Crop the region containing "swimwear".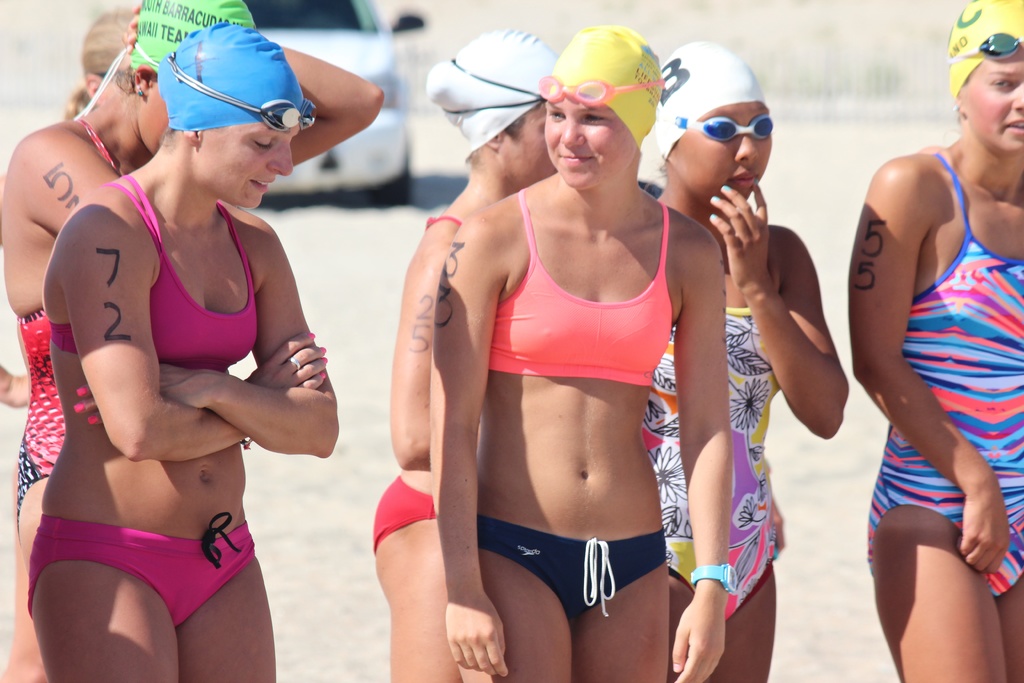
Crop region: 24, 507, 260, 627.
